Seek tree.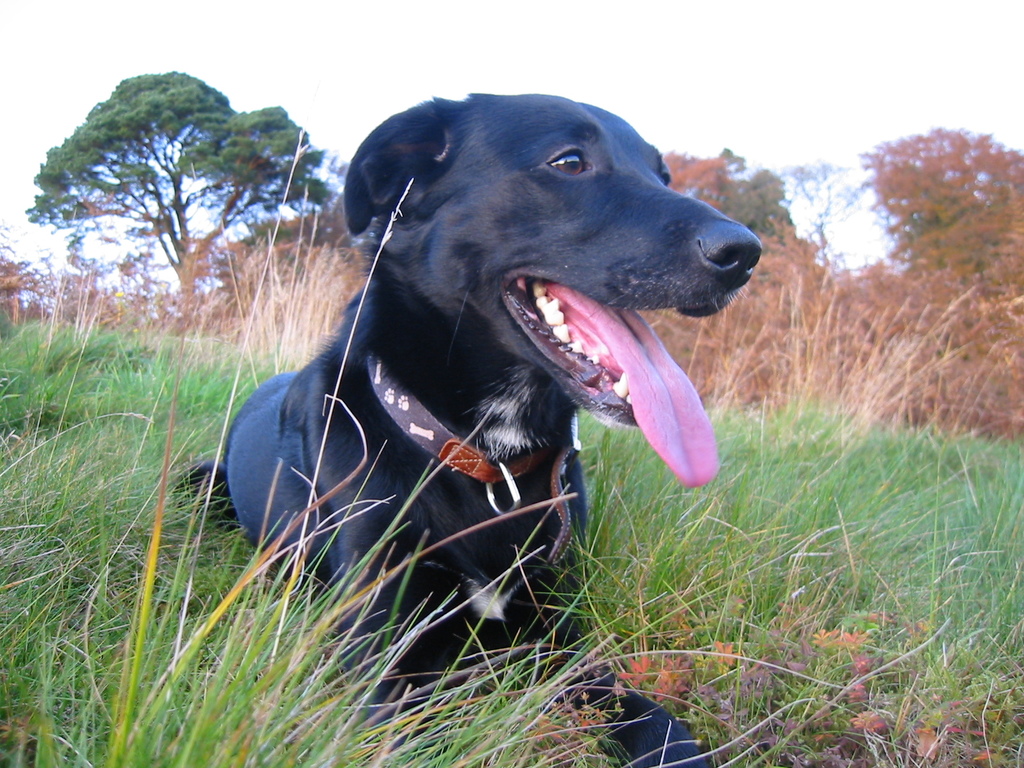
x1=865, y1=124, x2=1023, y2=327.
